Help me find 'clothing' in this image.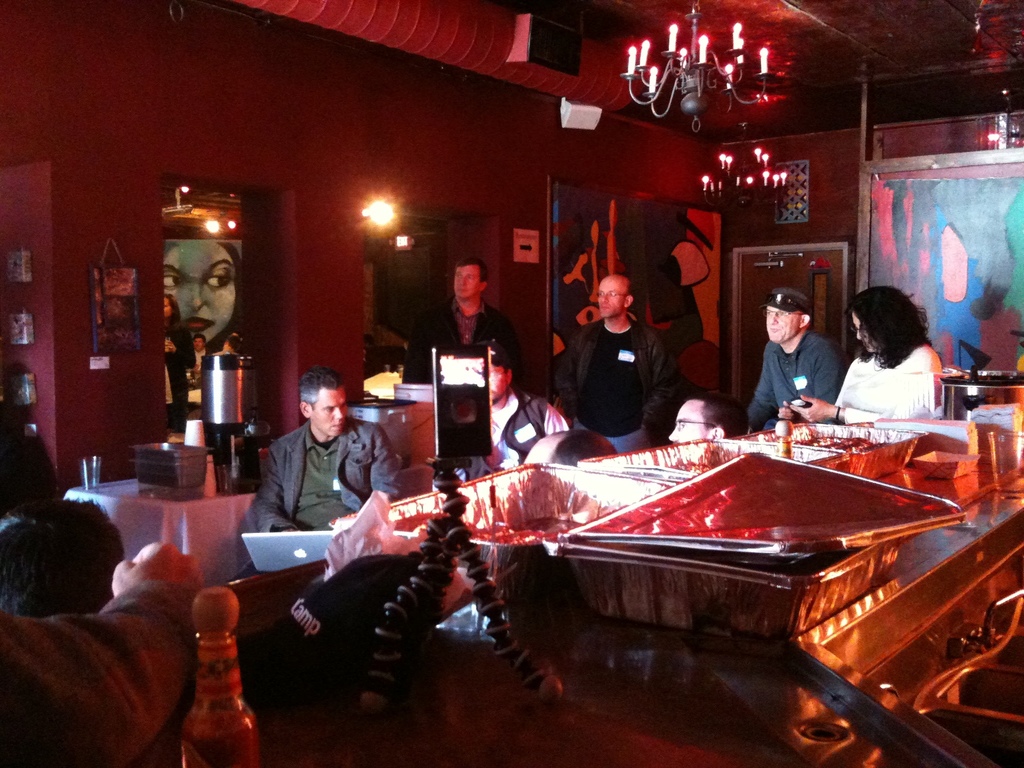
Found it: box(834, 340, 943, 423).
